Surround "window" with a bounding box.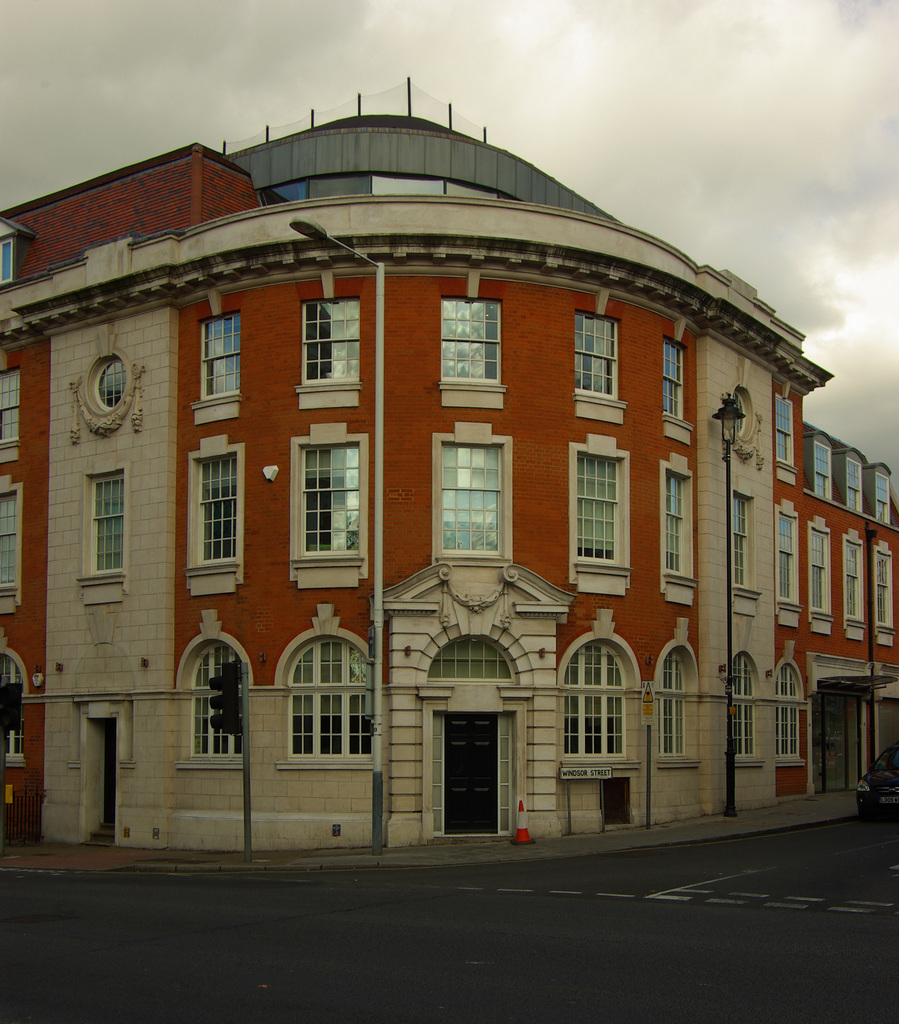
locate(570, 312, 613, 397).
